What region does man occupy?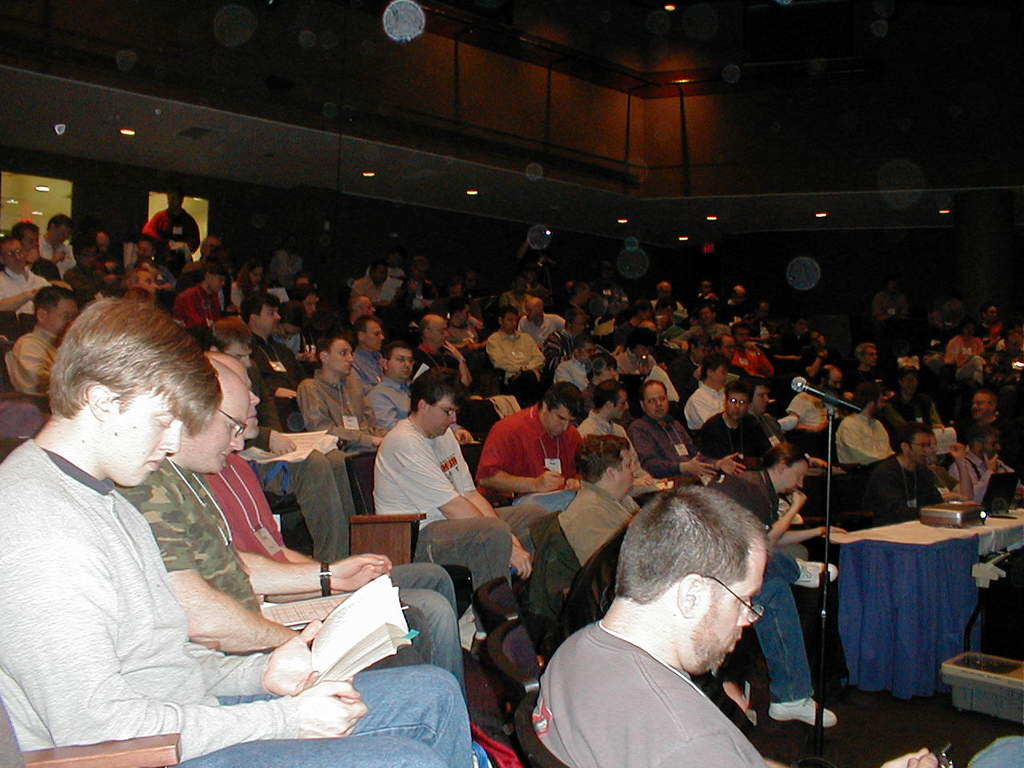
locate(582, 351, 624, 386).
